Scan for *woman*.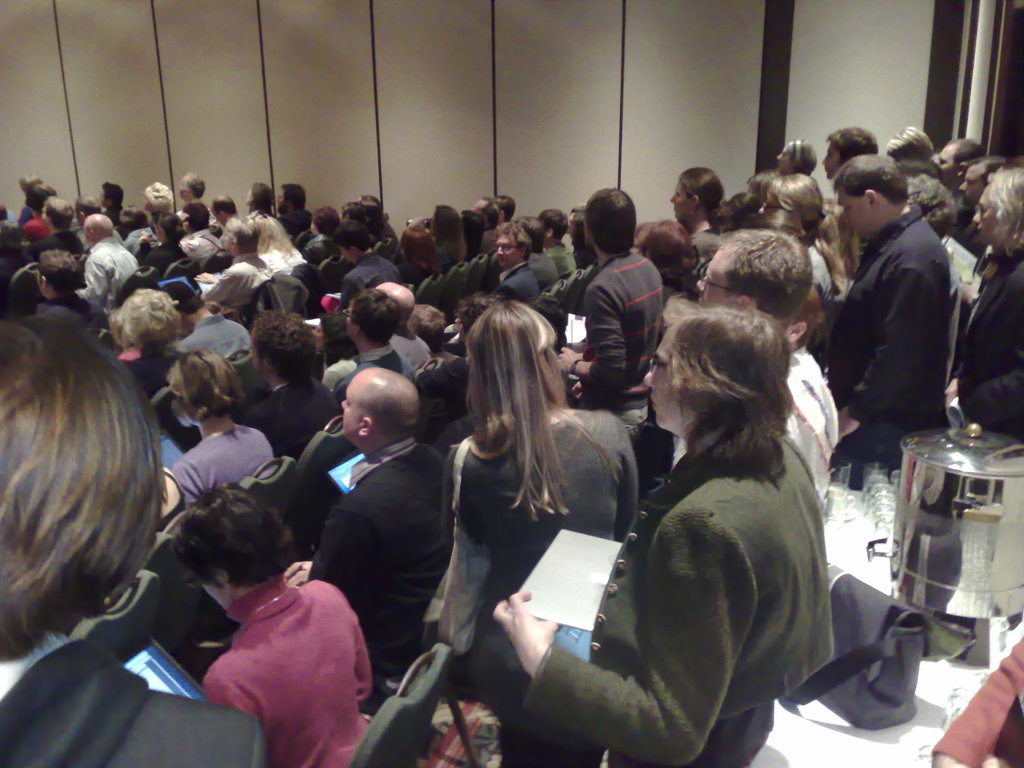
Scan result: {"x1": 0, "y1": 309, "x2": 271, "y2": 767}.
